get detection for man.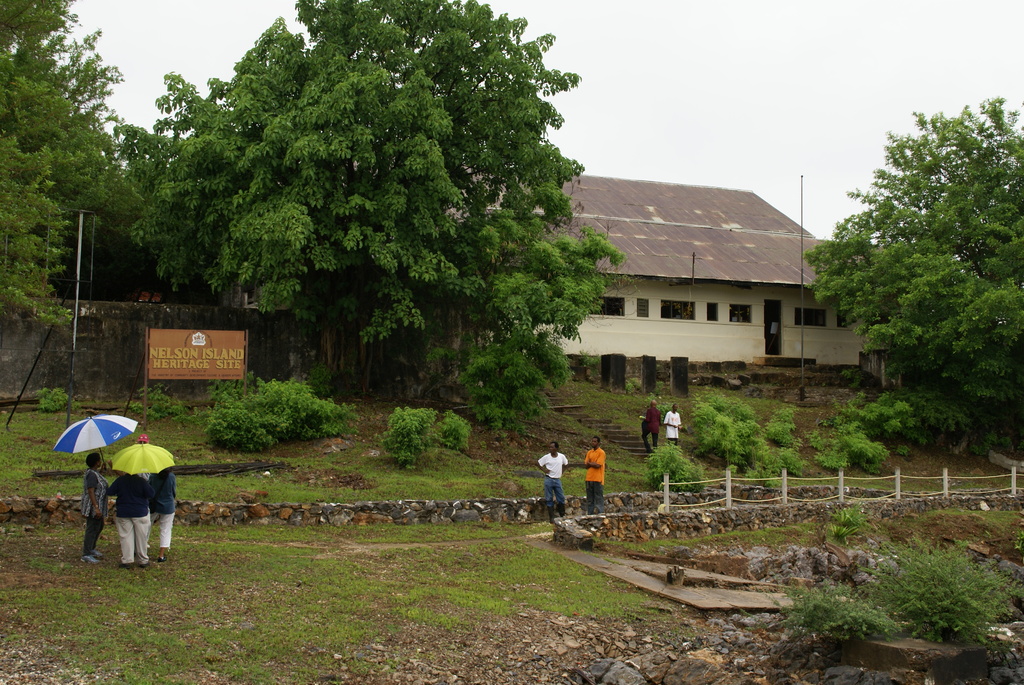
Detection: 584, 439, 604, 512.
